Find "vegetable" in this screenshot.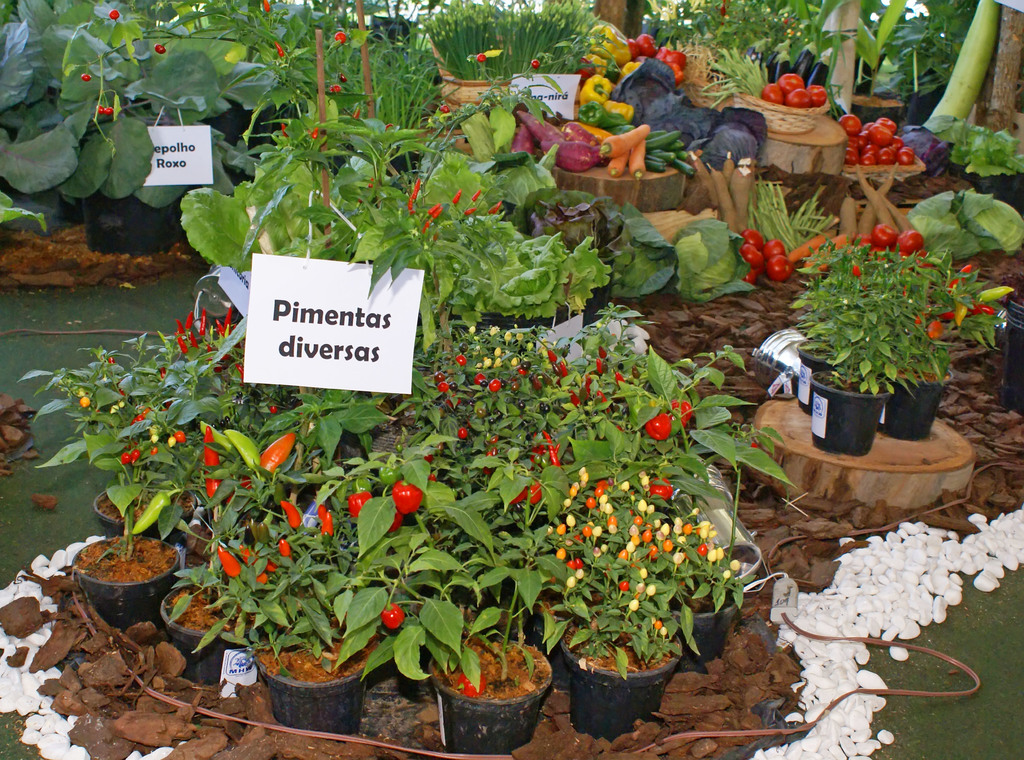
The bounding box for "vegetable" is [97,105,104,114].
